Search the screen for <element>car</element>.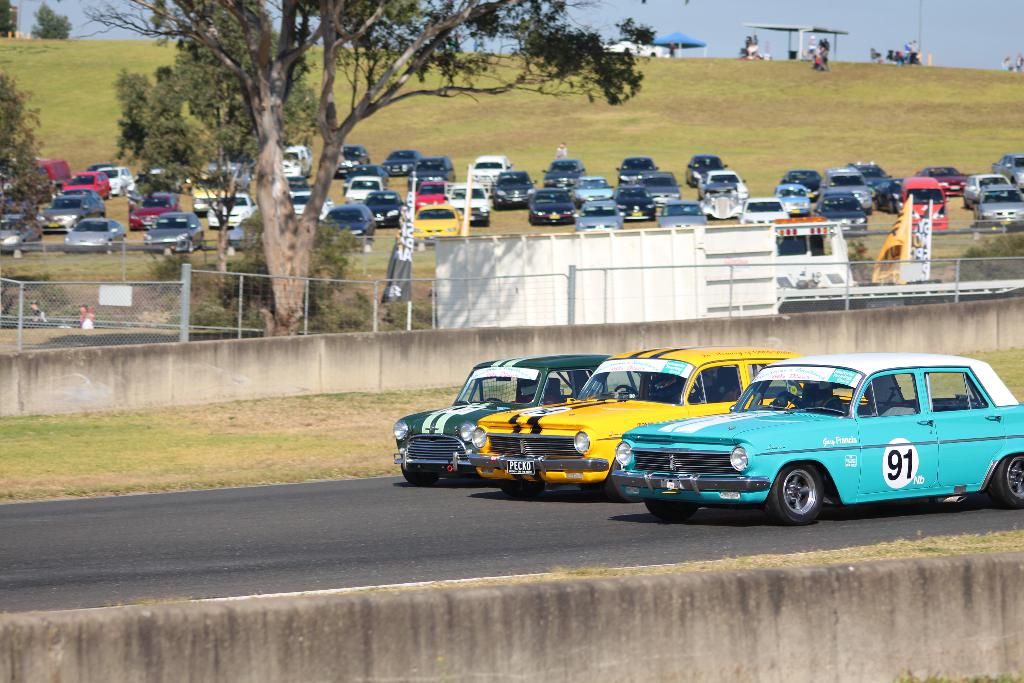
Found at box=[292, 191, 311, 215].
